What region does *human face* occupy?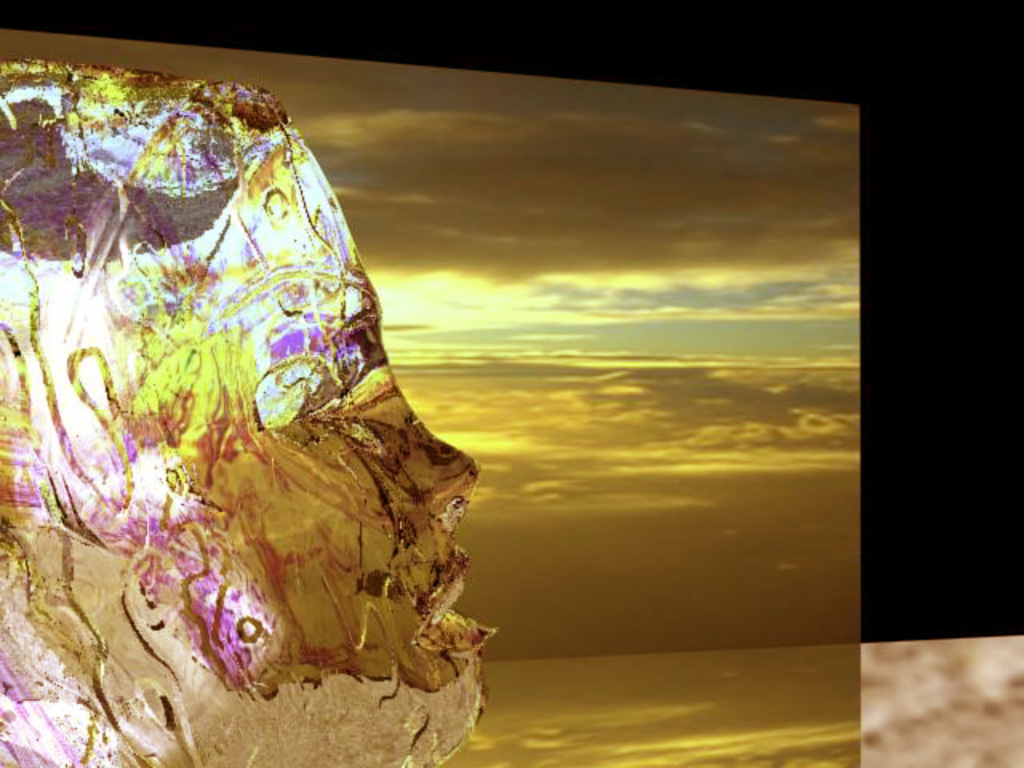
detection(174, 136, 498, 694).
